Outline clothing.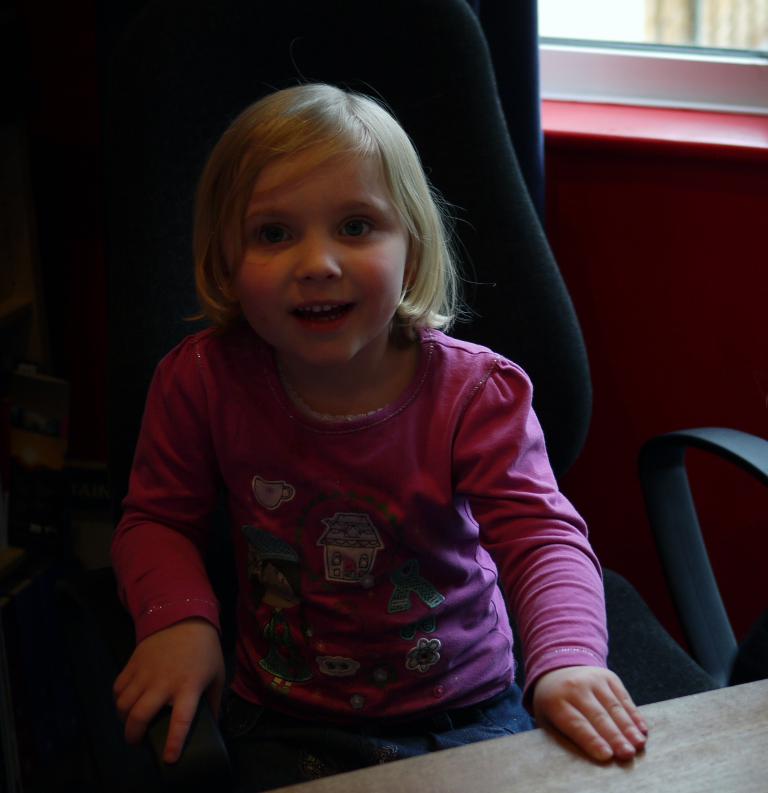
Outline: (115, 283, 600, 738).
